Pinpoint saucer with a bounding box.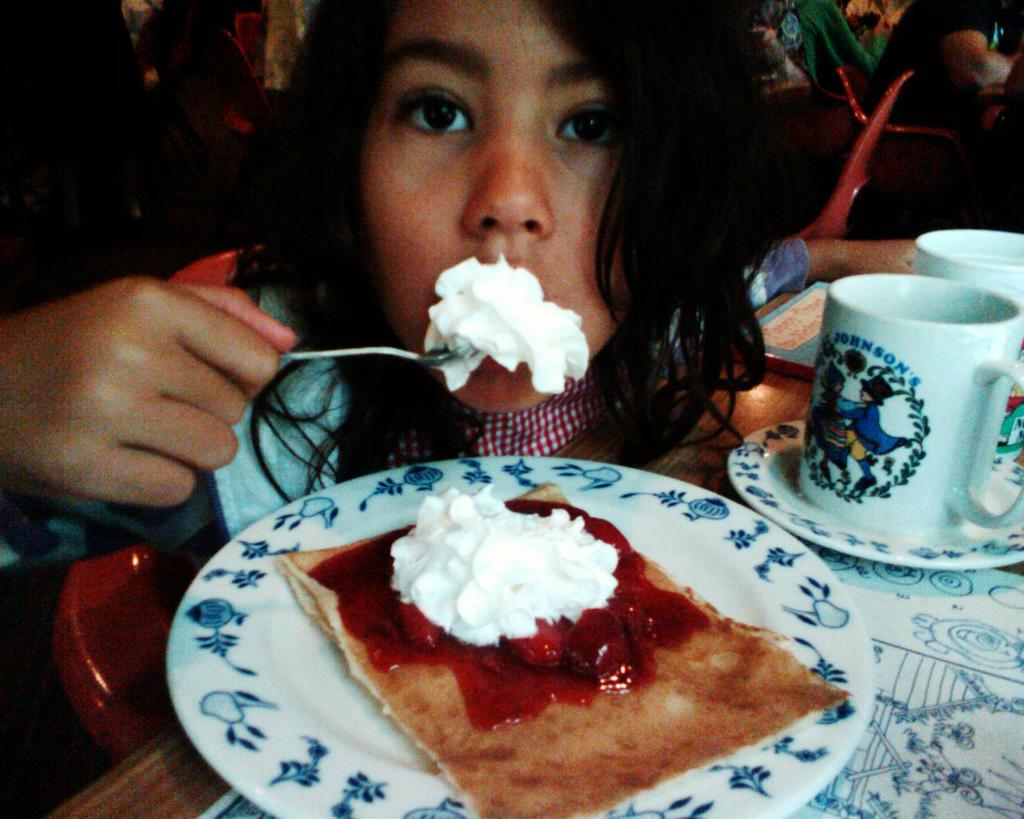
726/416/1023/568.
